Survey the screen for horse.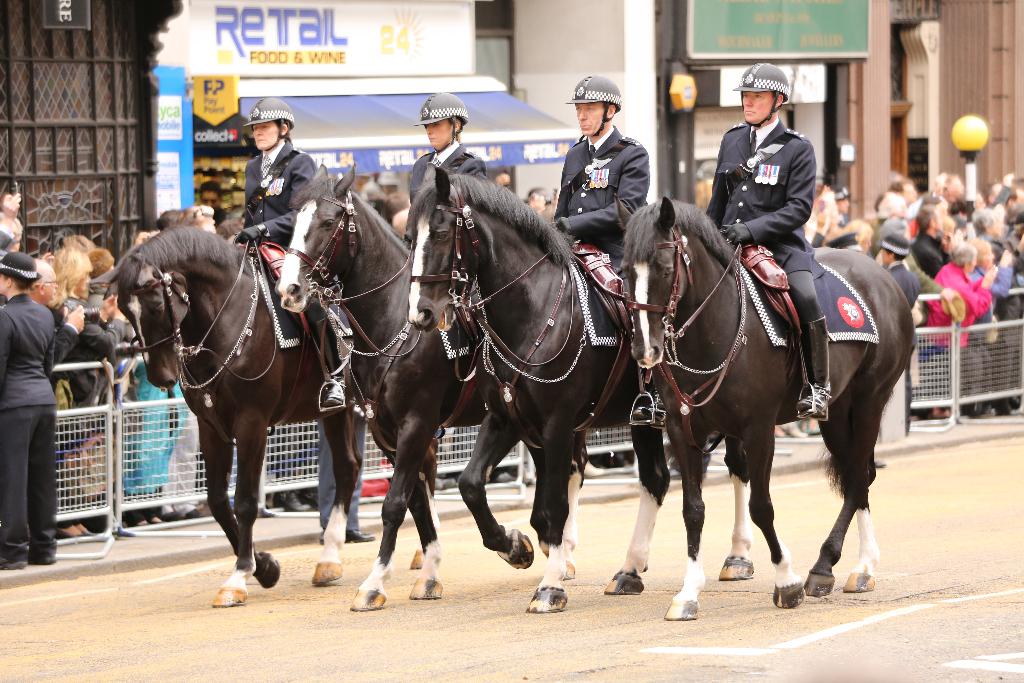
Survey found: <bbox>84, 226, 440, 610</bbox>.
